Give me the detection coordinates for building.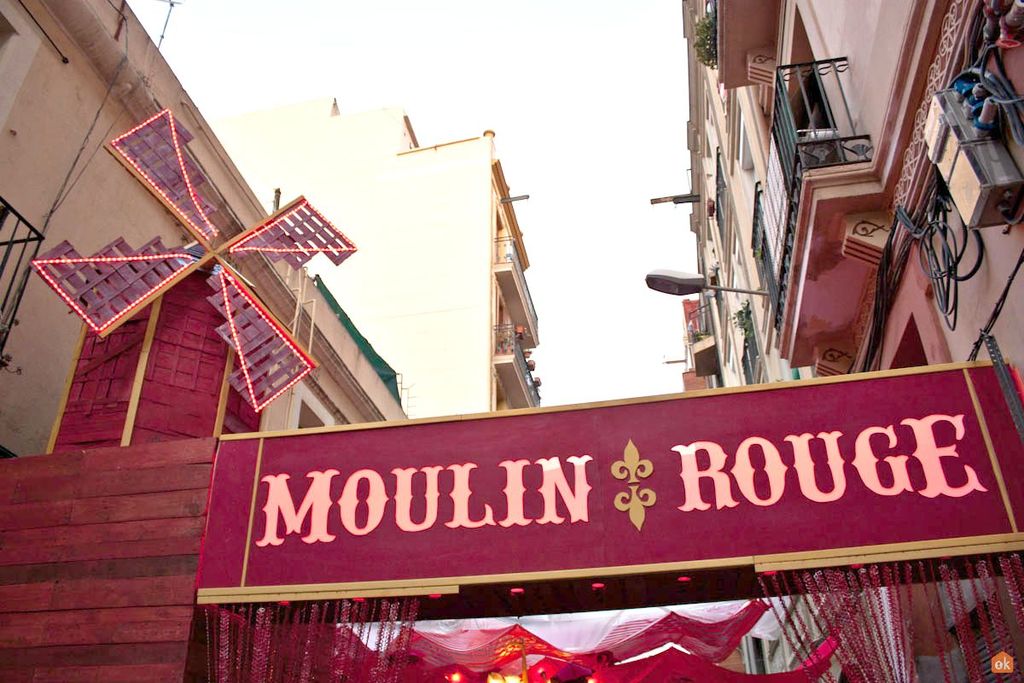
rect(670, 0, 1023, 682).
